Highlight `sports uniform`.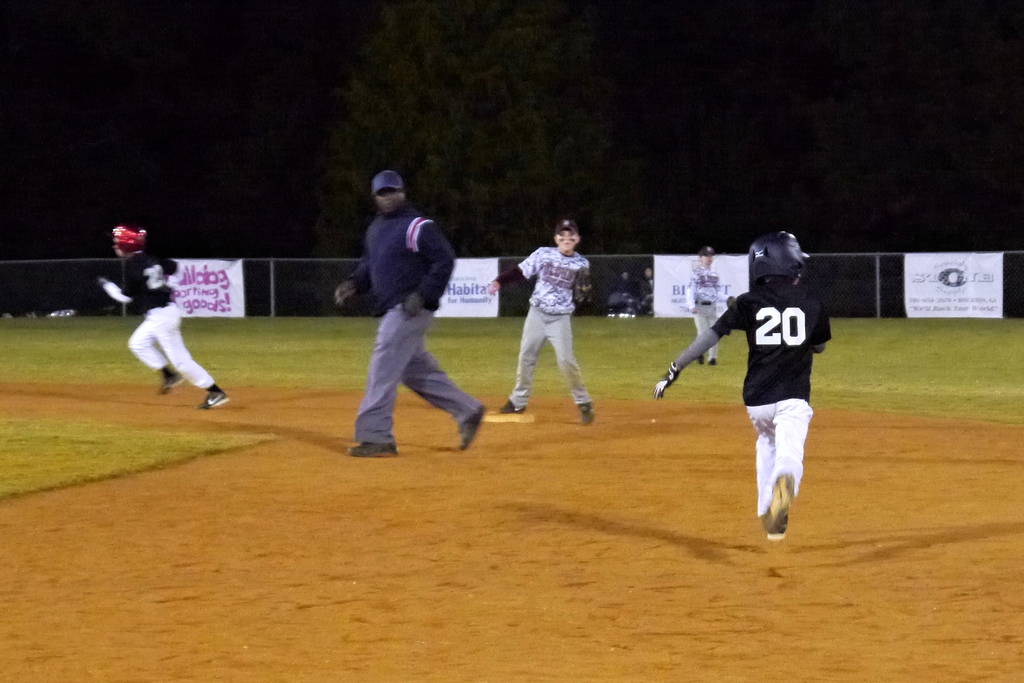
Highlighted region: [x1=496, y1=243, x2=601, y2=412].
